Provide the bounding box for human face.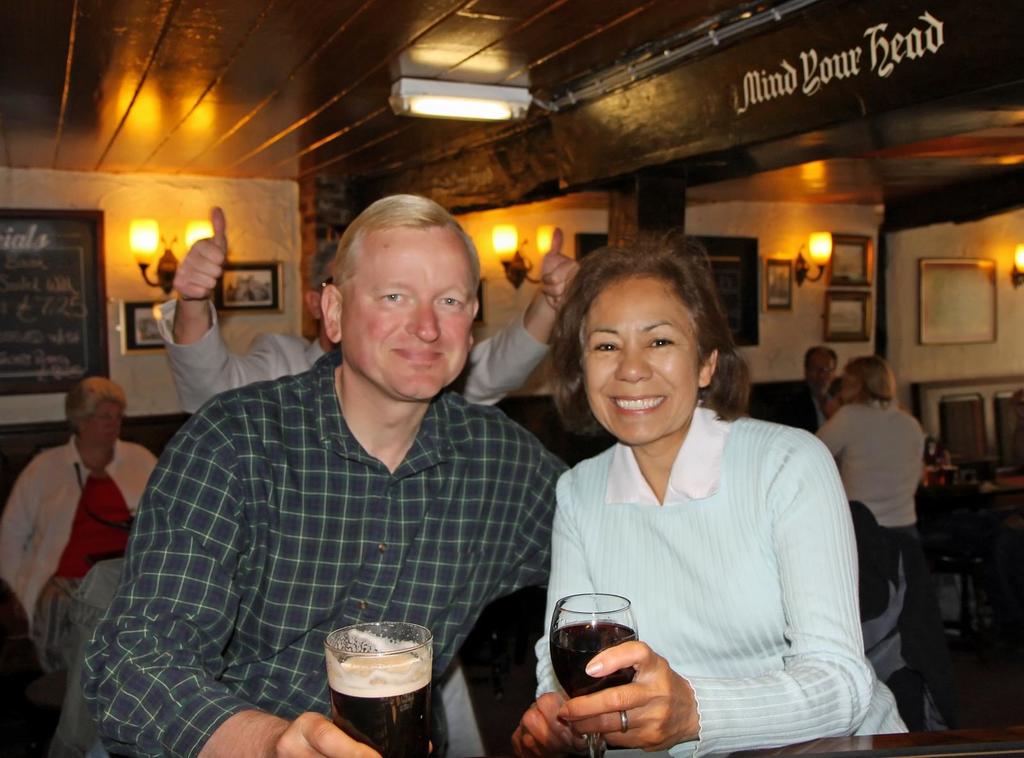
86,402,123,447.
